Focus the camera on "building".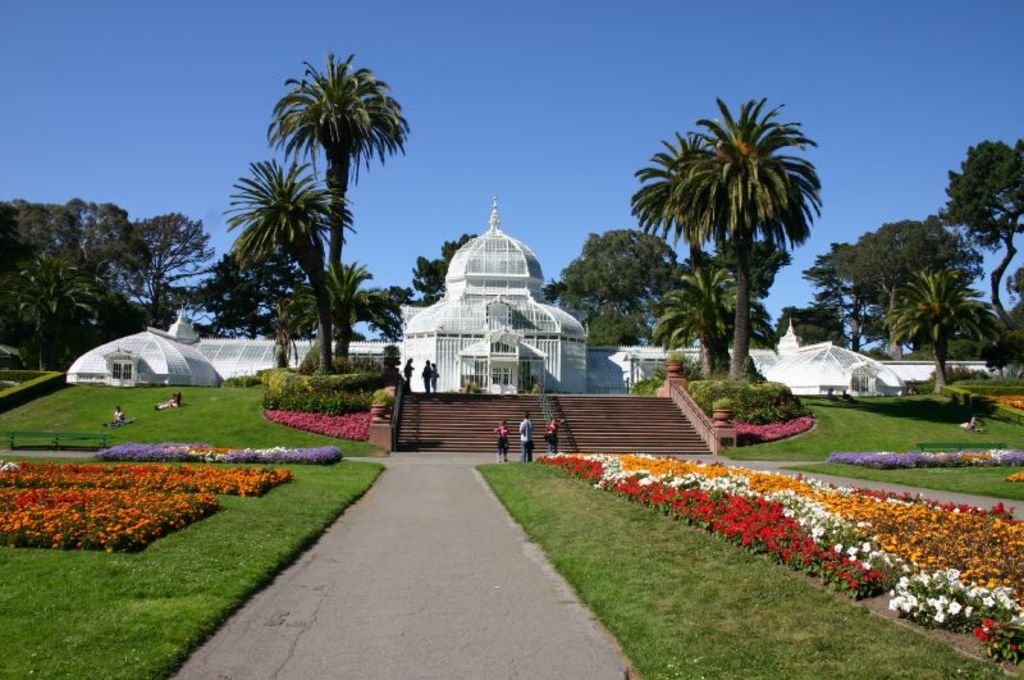
Focus region: <bbox>63, 195, 998, 400</bbox>.
